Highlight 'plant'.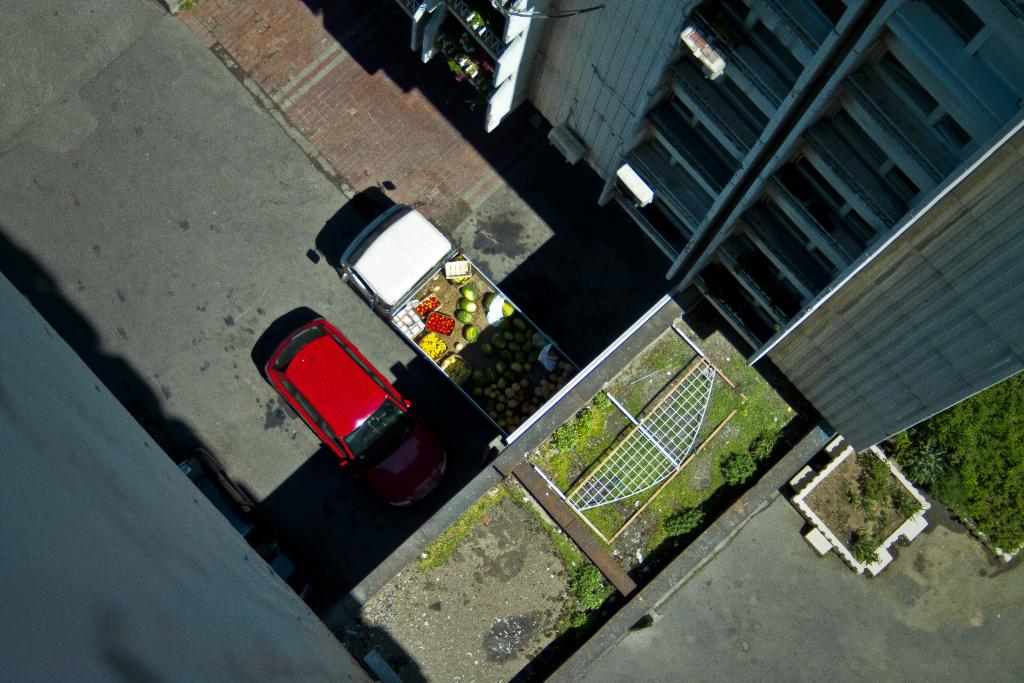
Highlighted region: crop(880, 432, 943, 502).
